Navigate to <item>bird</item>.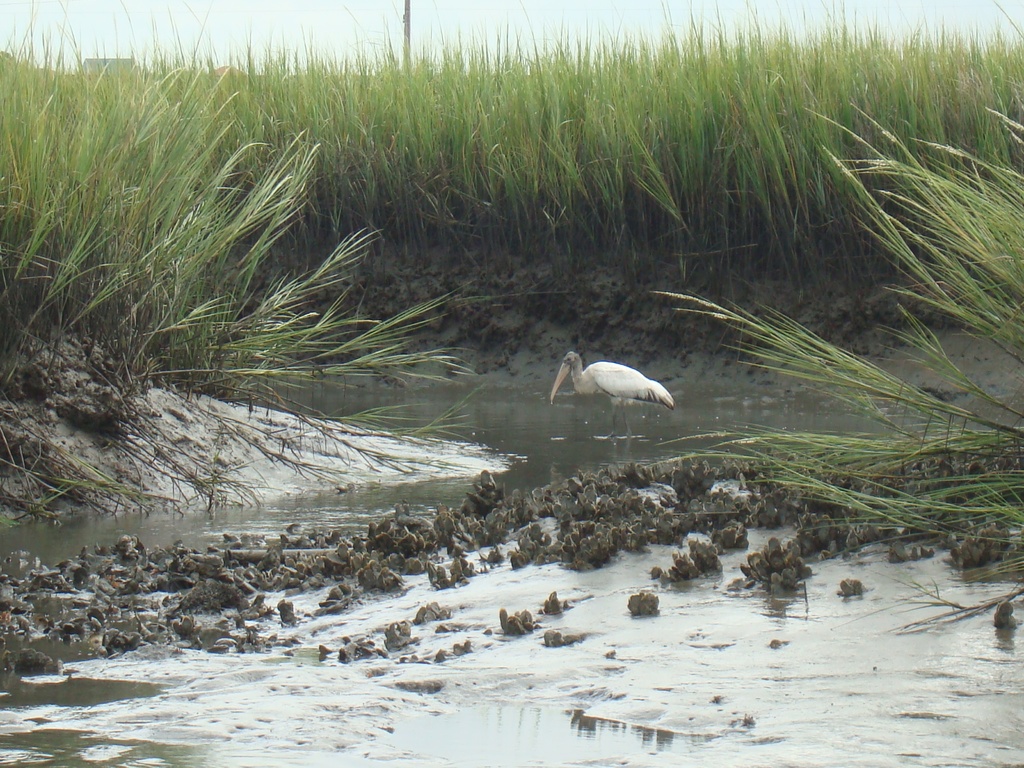
Navigation target: <region>557, 345, 675, 425</region>.
